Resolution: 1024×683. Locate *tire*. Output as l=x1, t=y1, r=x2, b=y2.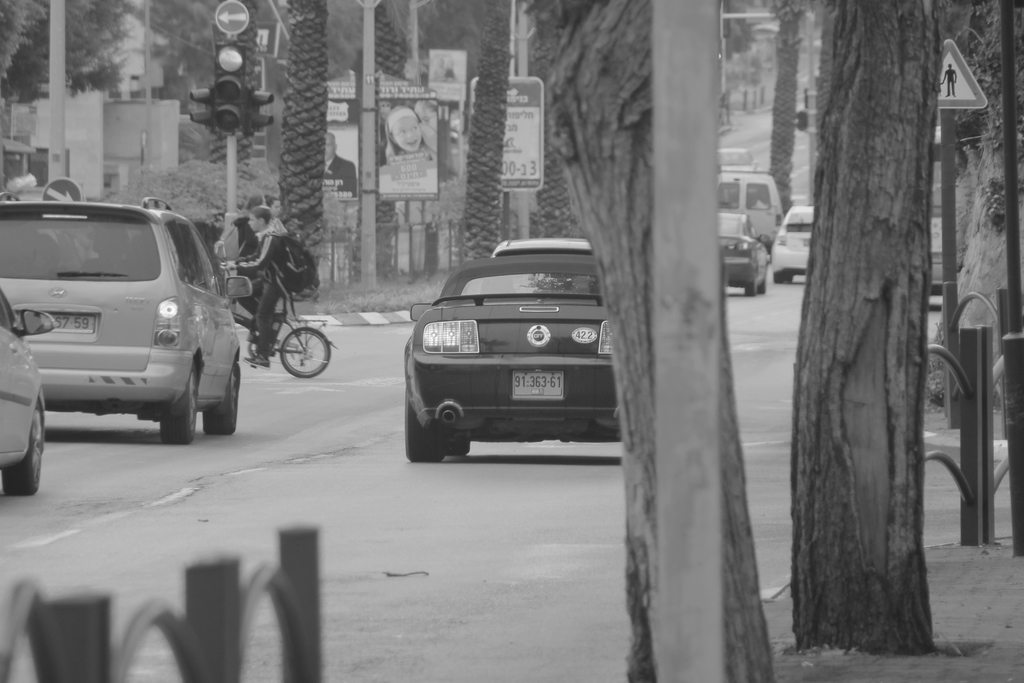
l=0, t=399, r=44, b=490.
